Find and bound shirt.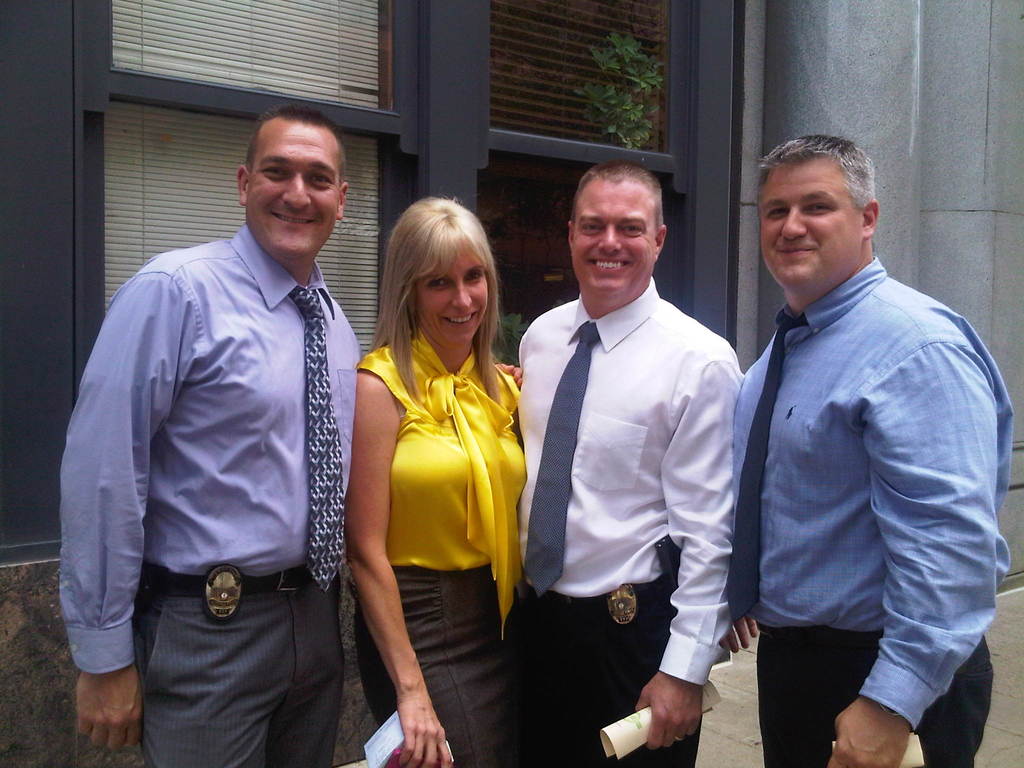
Bound: 64:189:380:710.
